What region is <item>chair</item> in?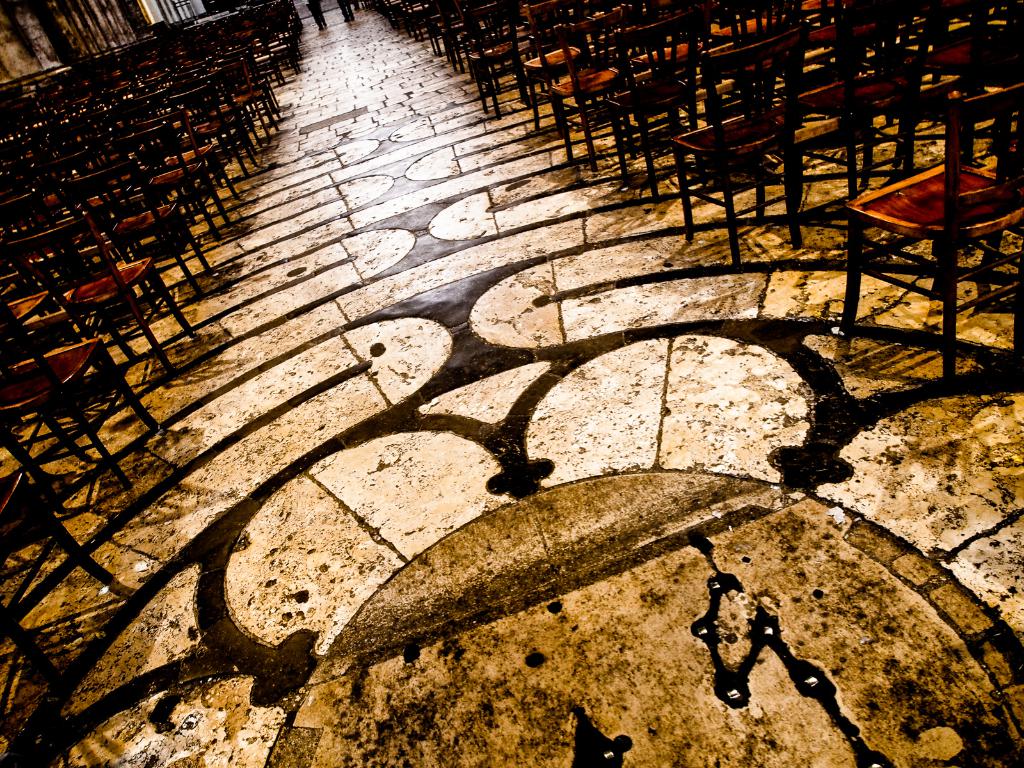
x1=0, y1=177, x2=133, y2=294.
